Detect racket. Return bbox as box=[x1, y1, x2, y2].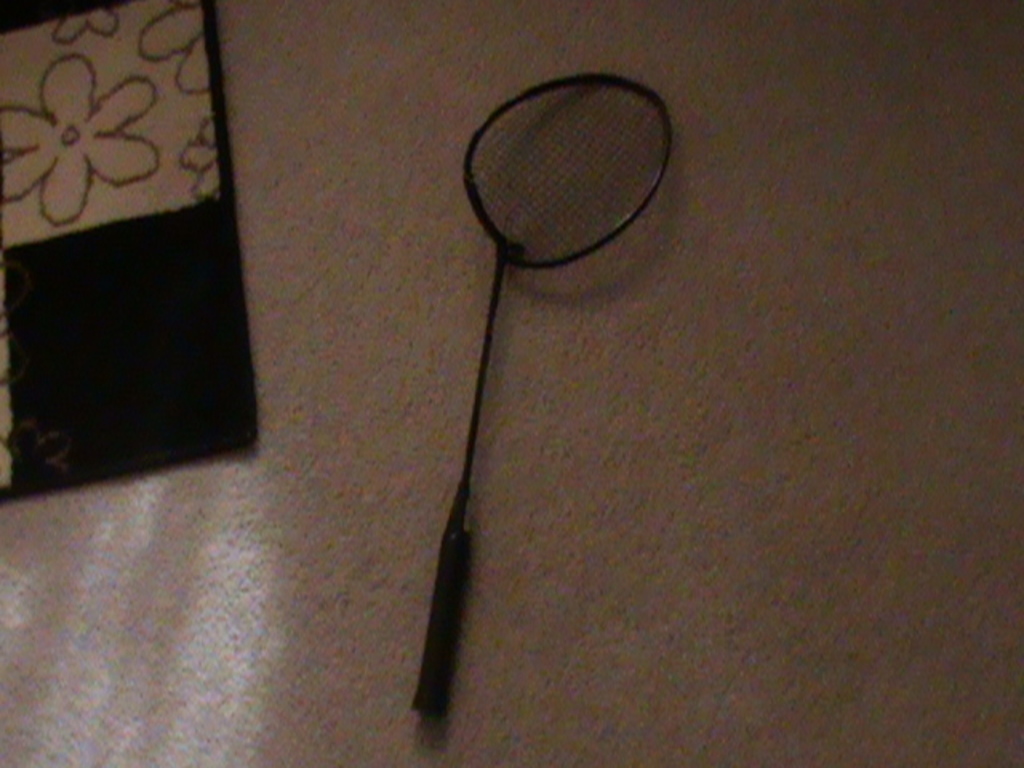
box=[411, 70, 675, 722].
